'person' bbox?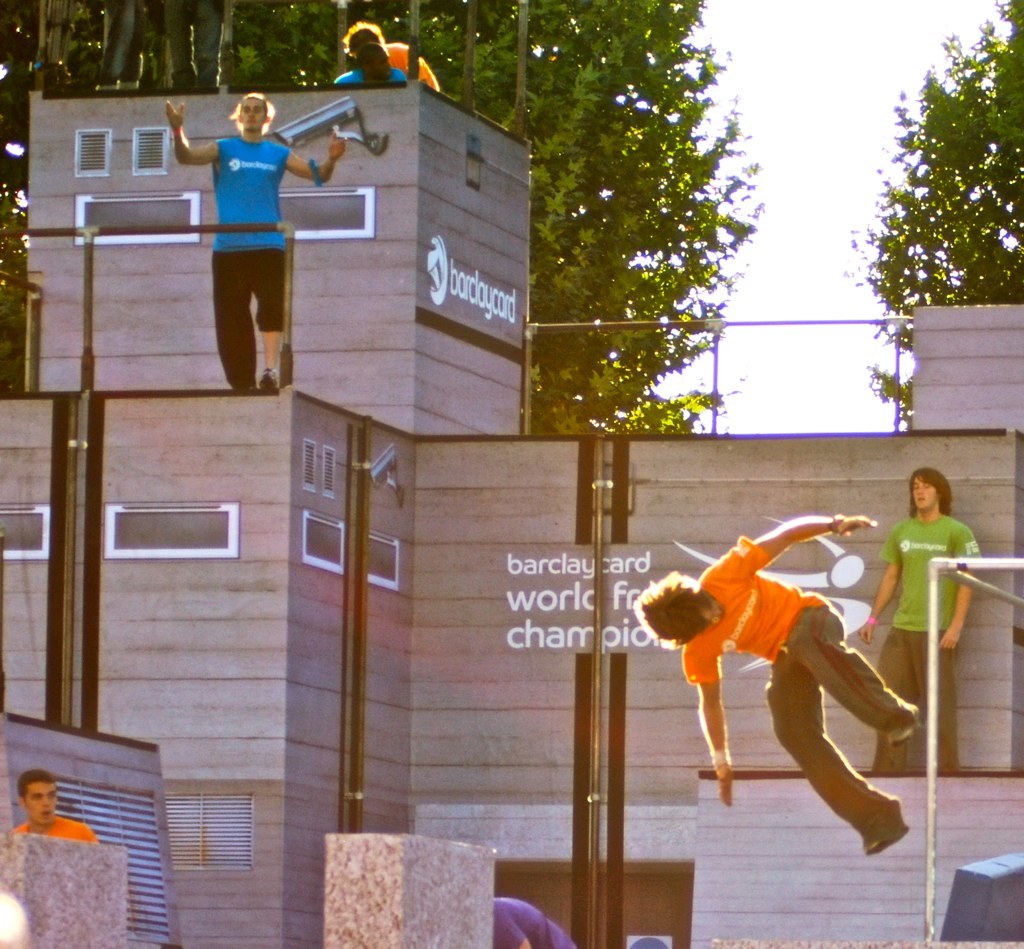
(x1=850, y1=466, x2=983, y2=776)
